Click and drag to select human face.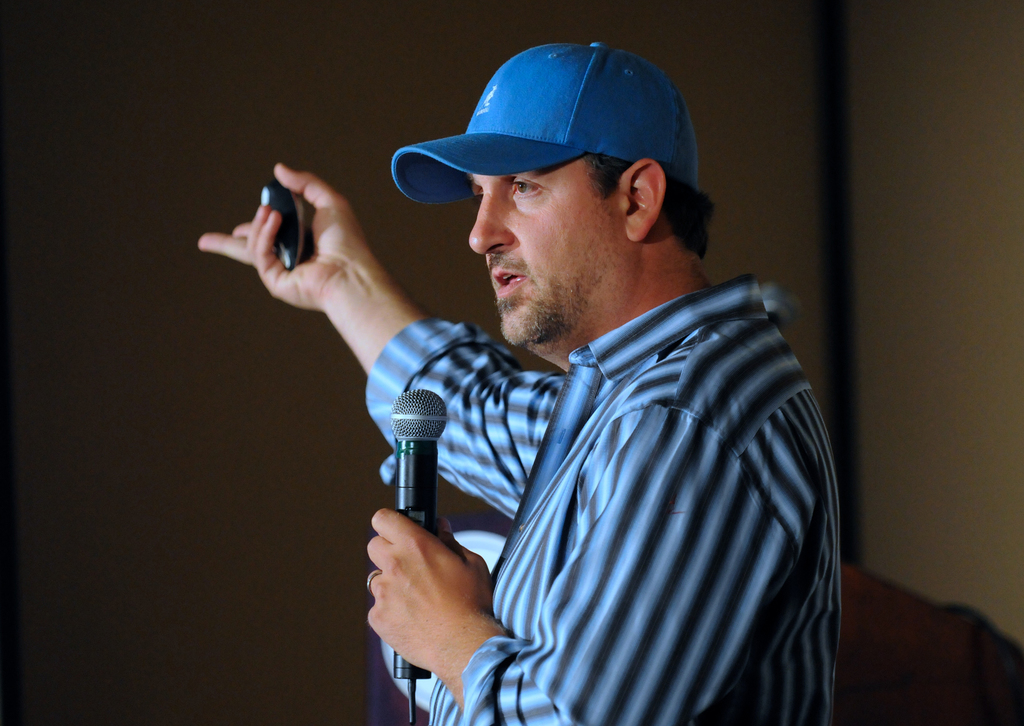
Selection: Rect(465, 156, 632, 346).
